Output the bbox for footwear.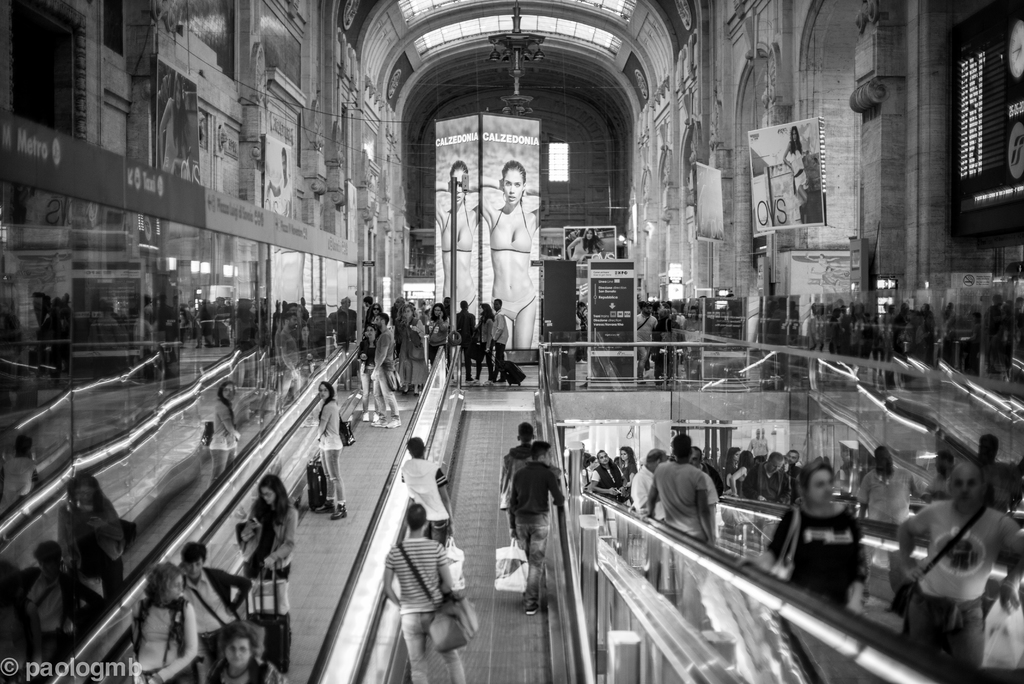
region(329, 500, 349, 519).
